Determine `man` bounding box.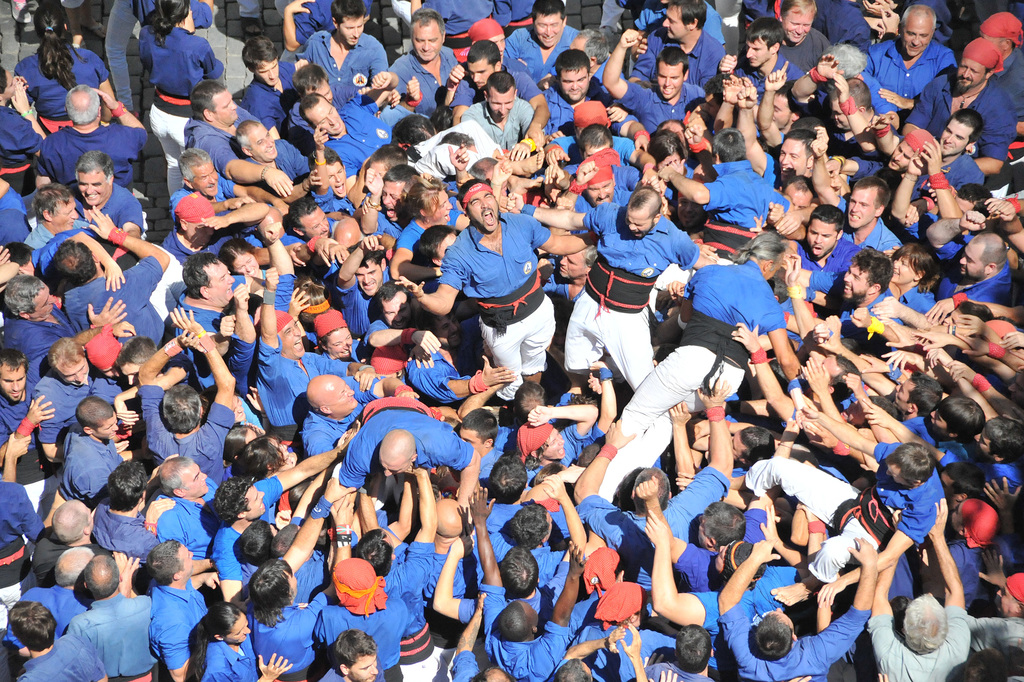
Determined: [x1=6, y1=174, x2=109, y2=242].
